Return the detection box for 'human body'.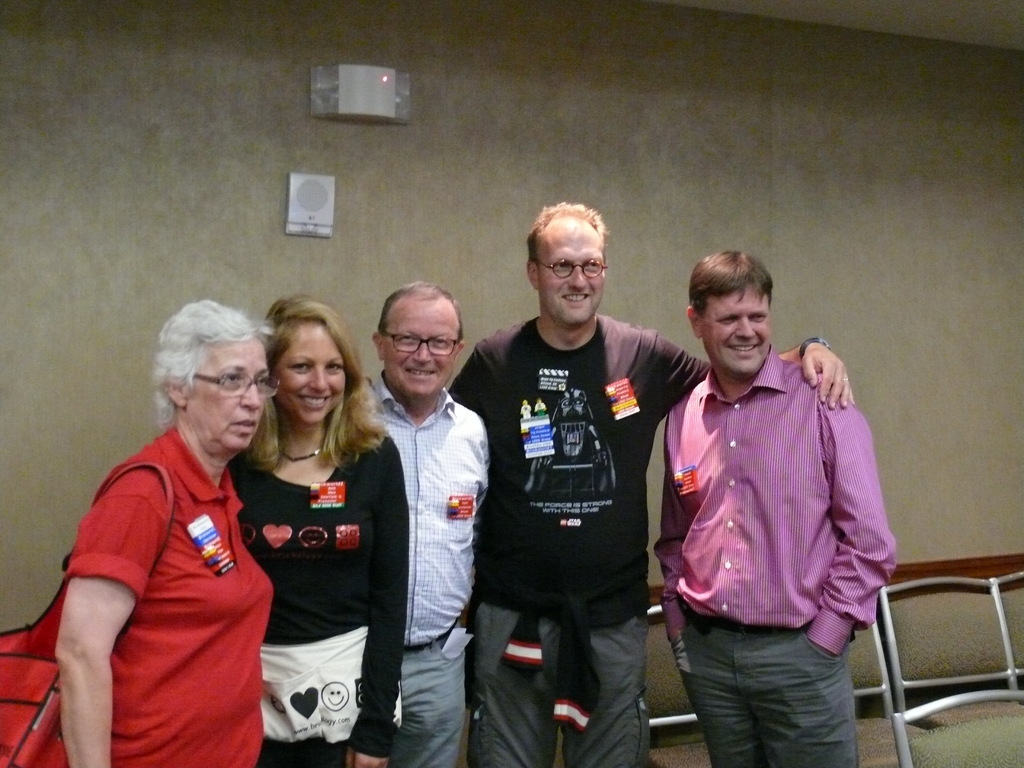
left=382, top=367, right=489, bottom=767.
